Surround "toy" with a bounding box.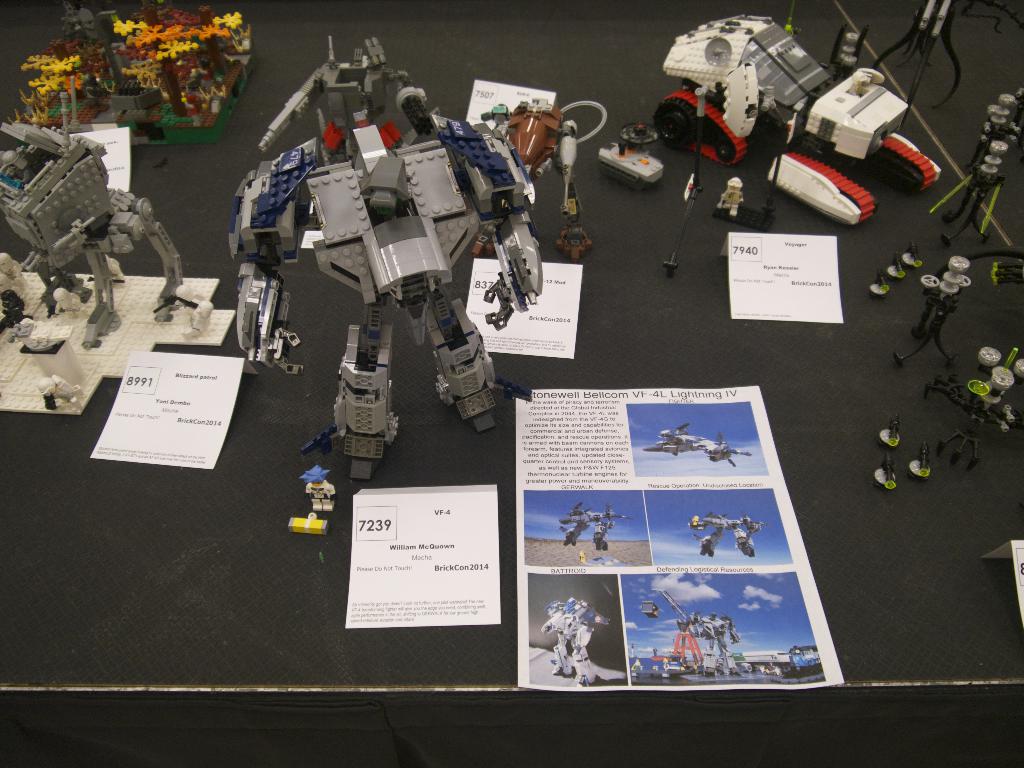
<box>305,462,339,520</box>.
